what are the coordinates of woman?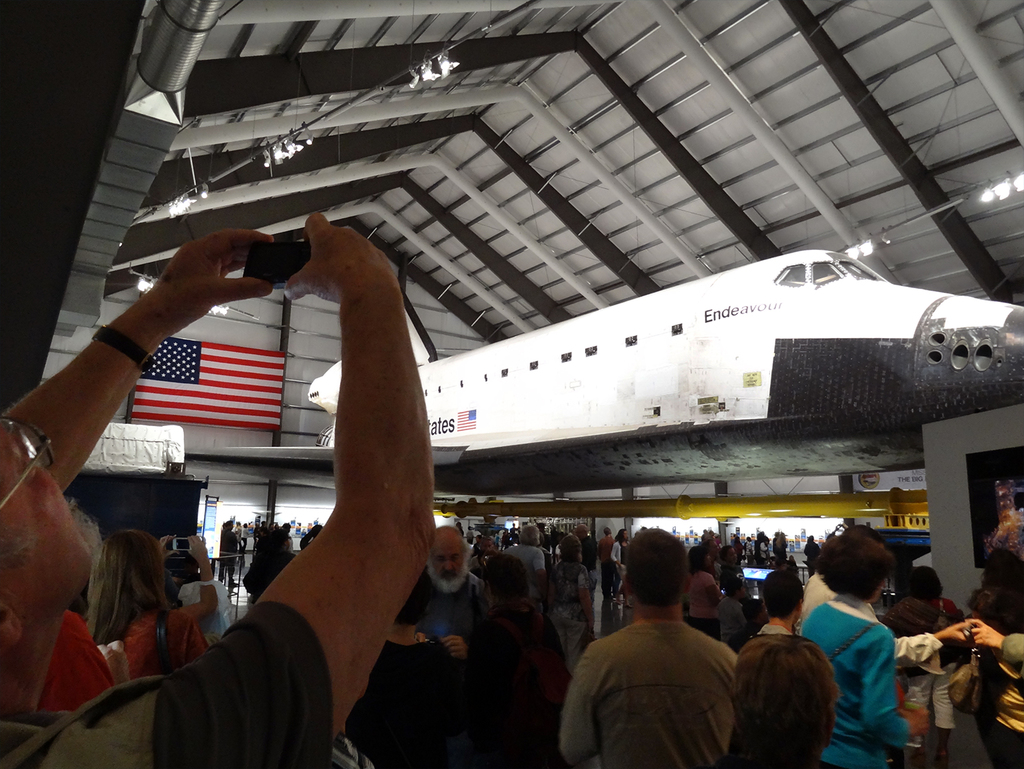
[x1=610, y1=524, x2=631, y2=611].
